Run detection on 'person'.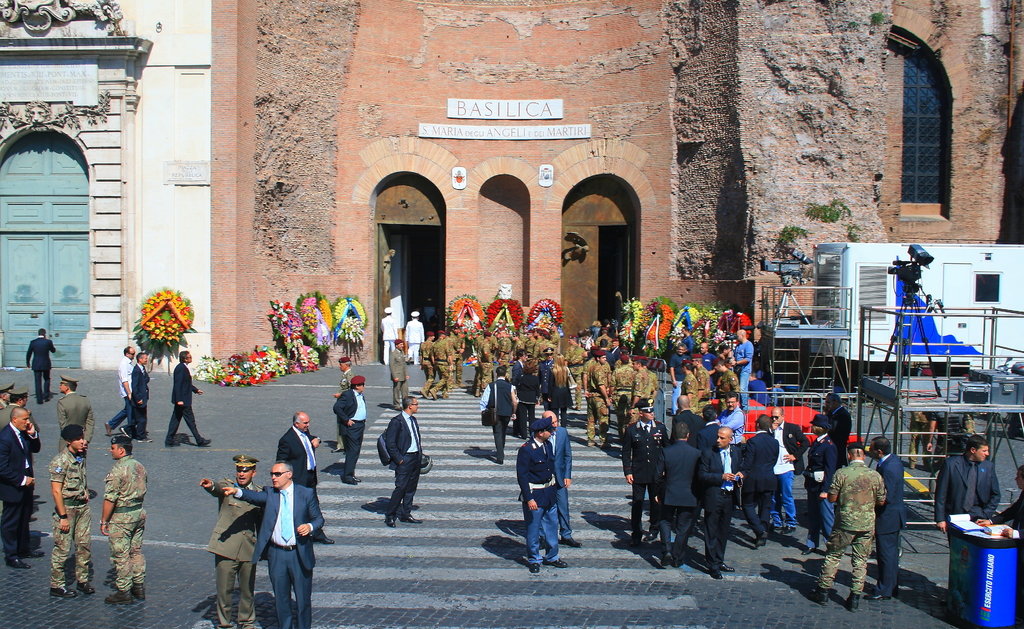
Result: crop(979, 464, 1023, 580).
